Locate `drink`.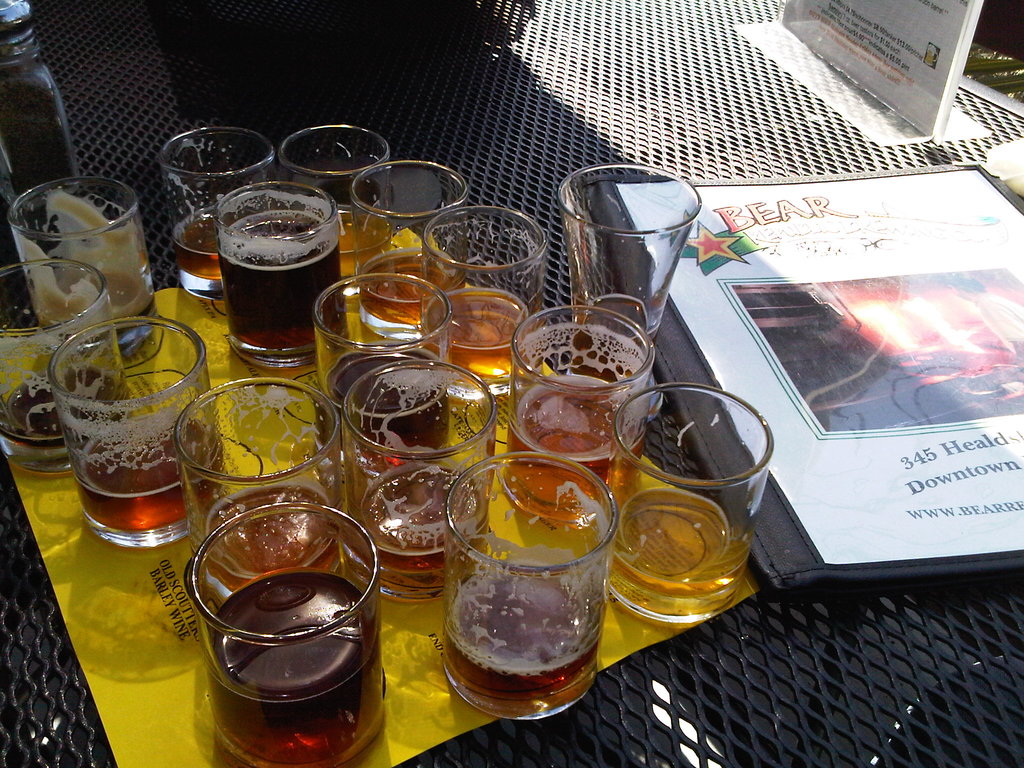
Bounding box: box(442, 564, 602, 717).
